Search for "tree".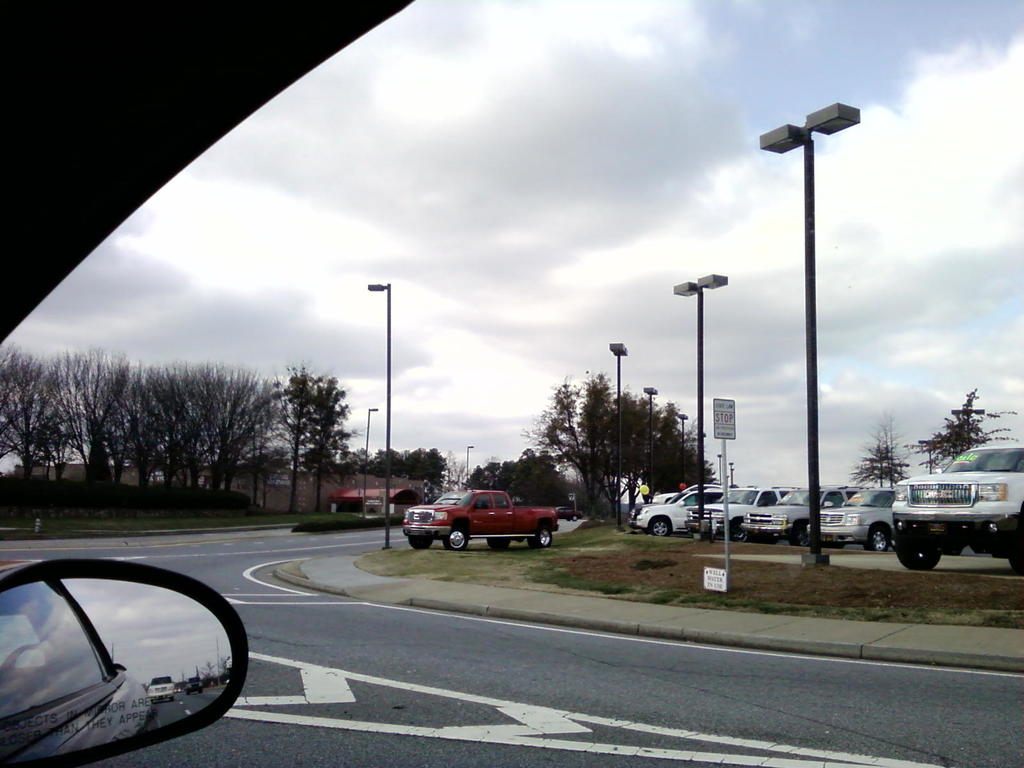
Found at <box>514,372,711,537</box>.
